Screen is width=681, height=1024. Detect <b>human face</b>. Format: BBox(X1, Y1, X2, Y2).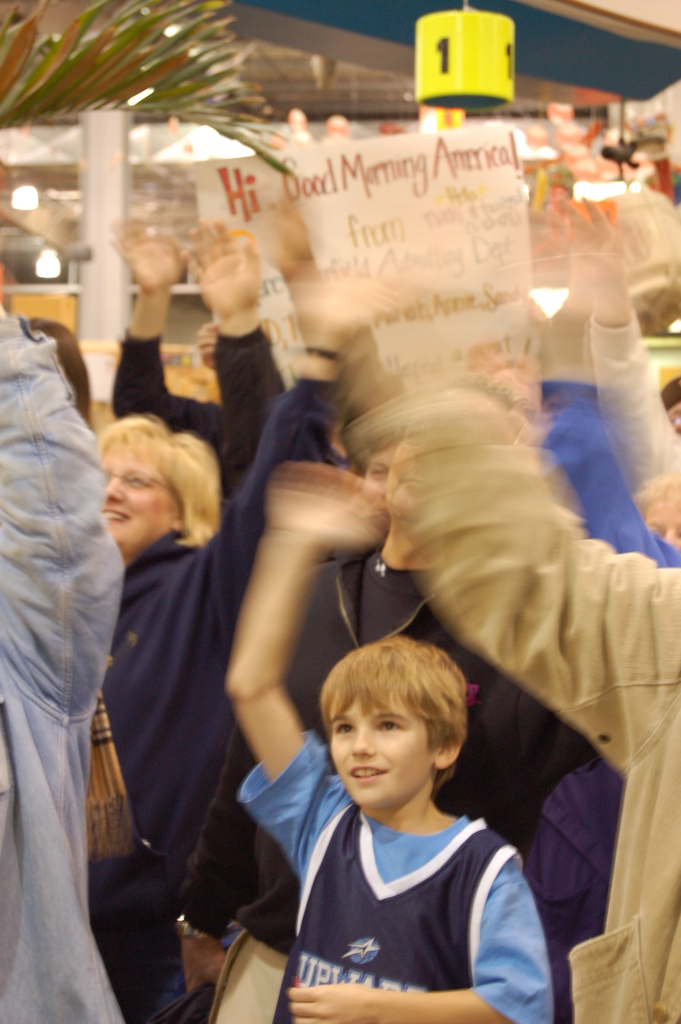
BBox(334, 686, 434, 812).
